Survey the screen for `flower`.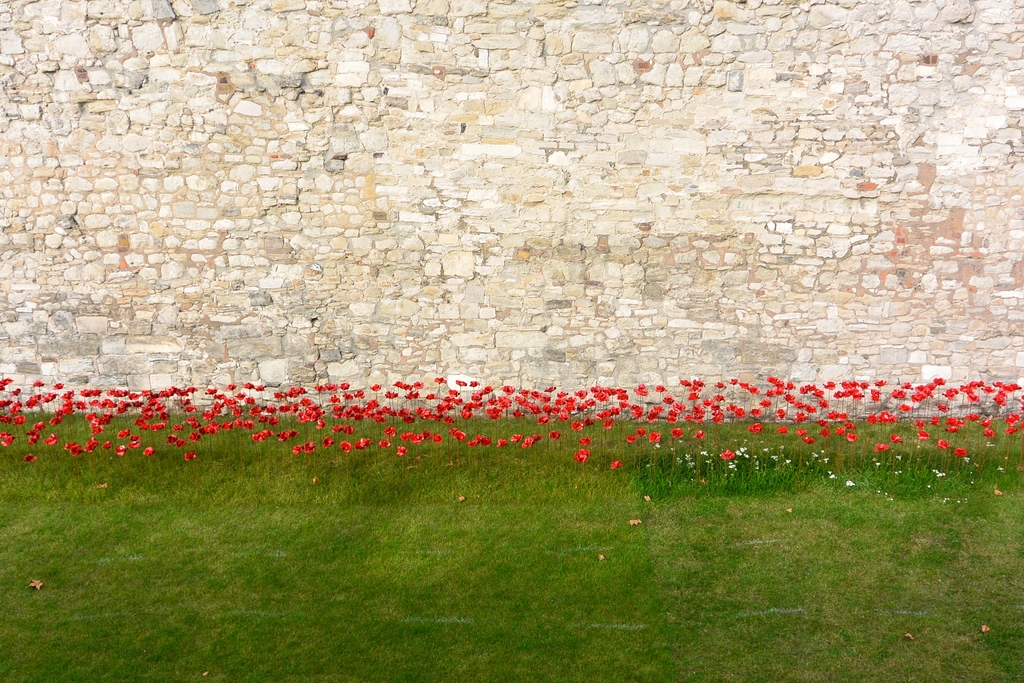
Survey found: select_region(609, 457, 626, 472).
